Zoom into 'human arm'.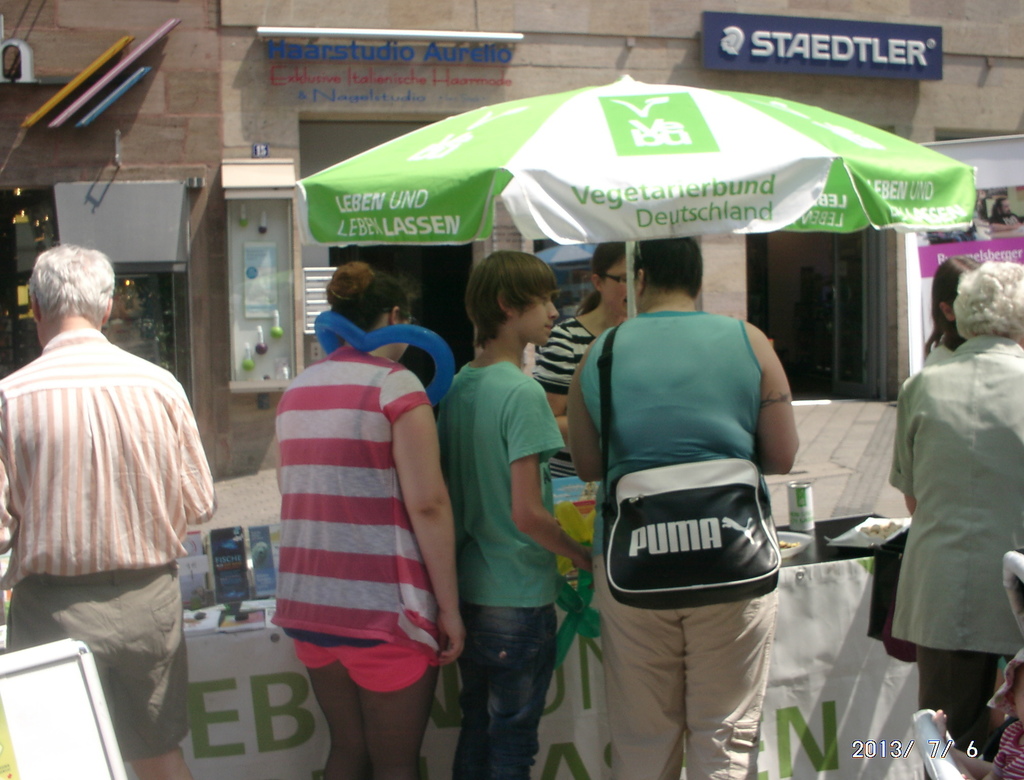
Zoom target: BBox(506, 369, 595, 580).
